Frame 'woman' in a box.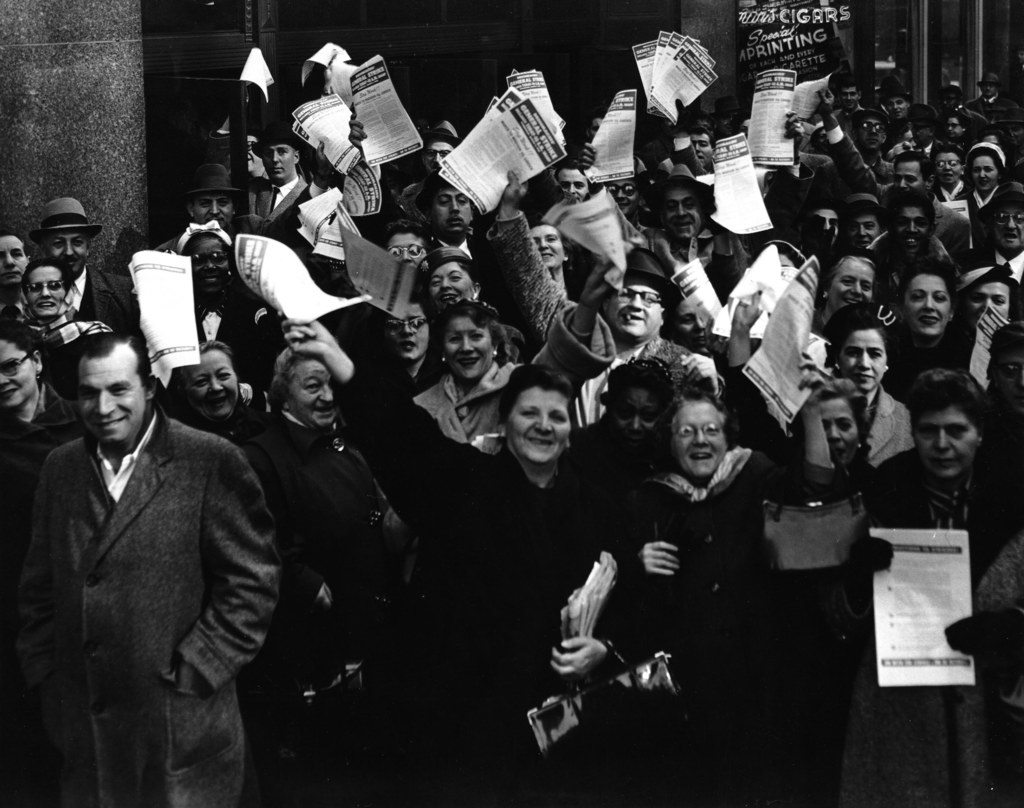
x1=611 y1=309 x2=810 y2=773.
